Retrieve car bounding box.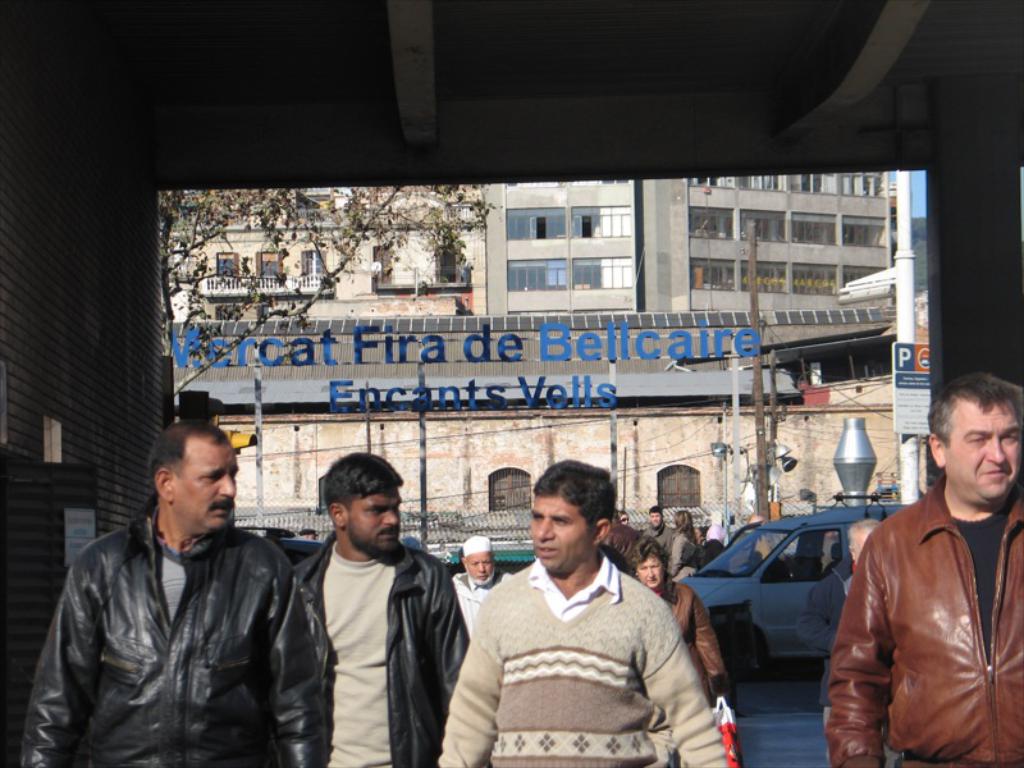
Bounding box: 681/499/916/671.
